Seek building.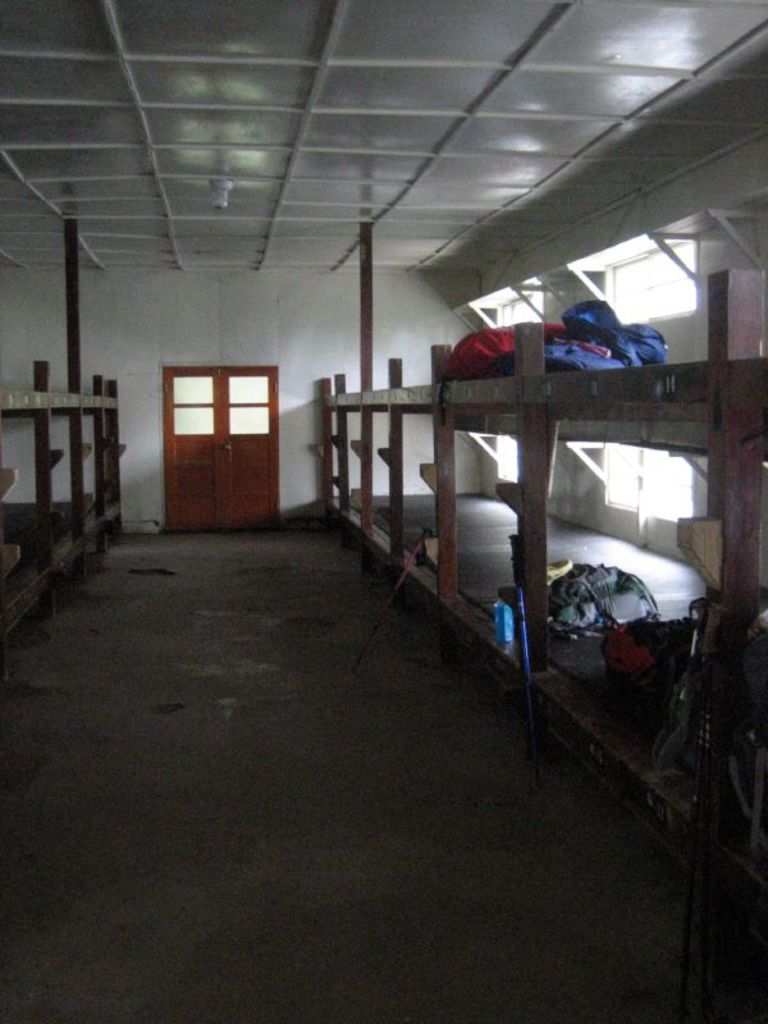
<region>0, 0, 767, 1023</region>.
